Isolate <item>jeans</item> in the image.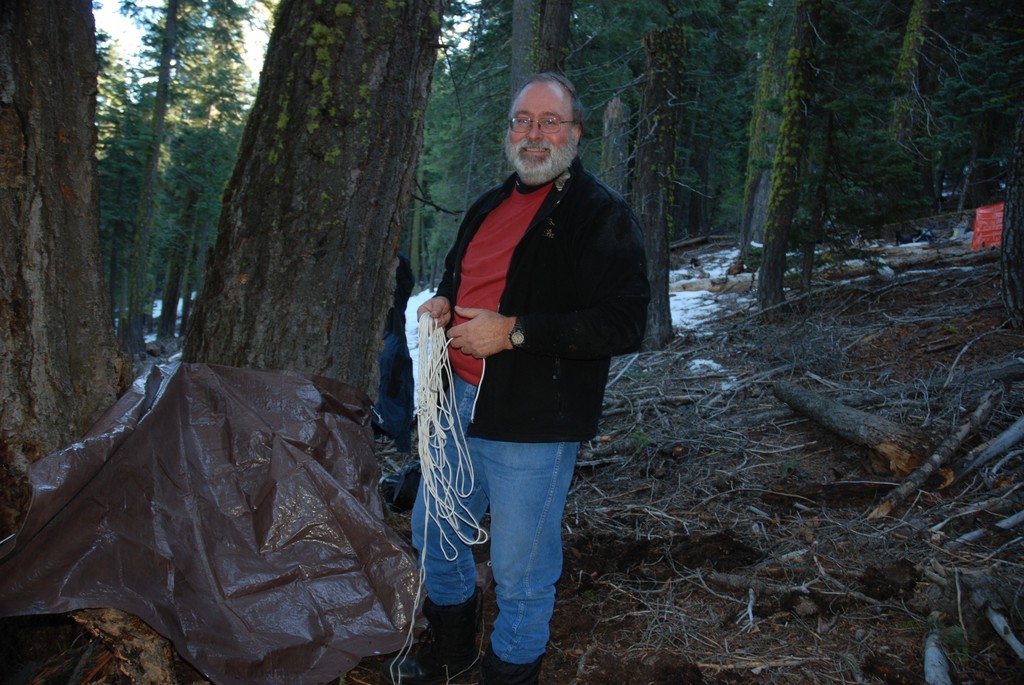
Isolated region: [429, 391, 595, 667].
